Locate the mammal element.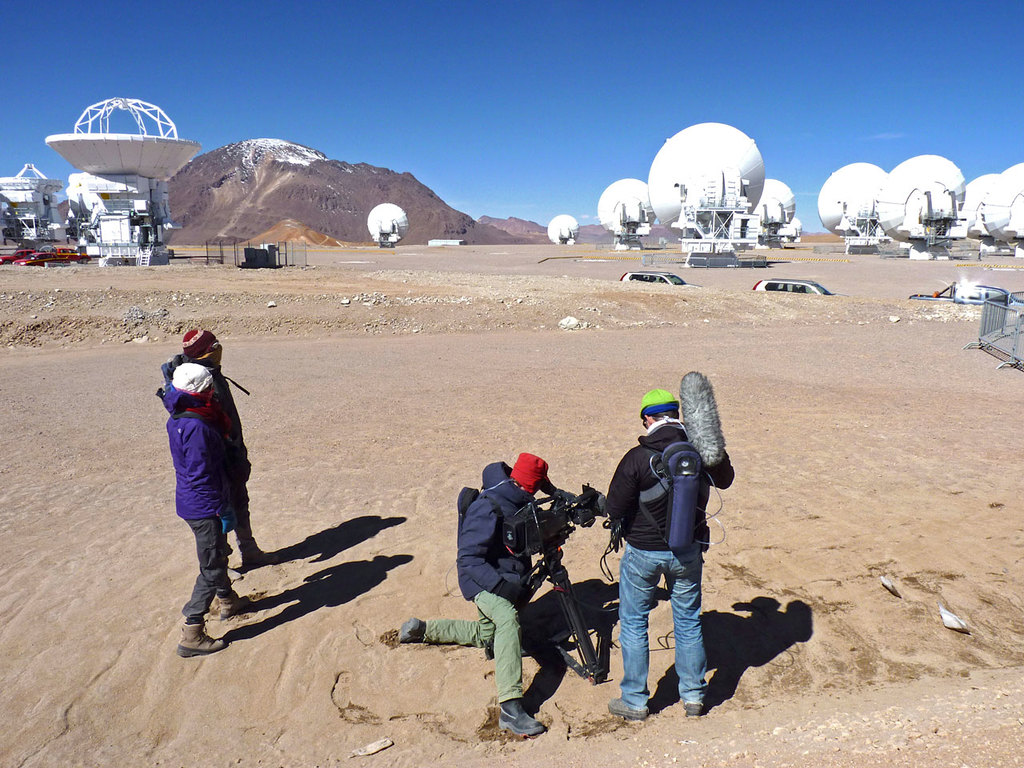
Element bbox: <region>162, 370, 261, 660</region>.
